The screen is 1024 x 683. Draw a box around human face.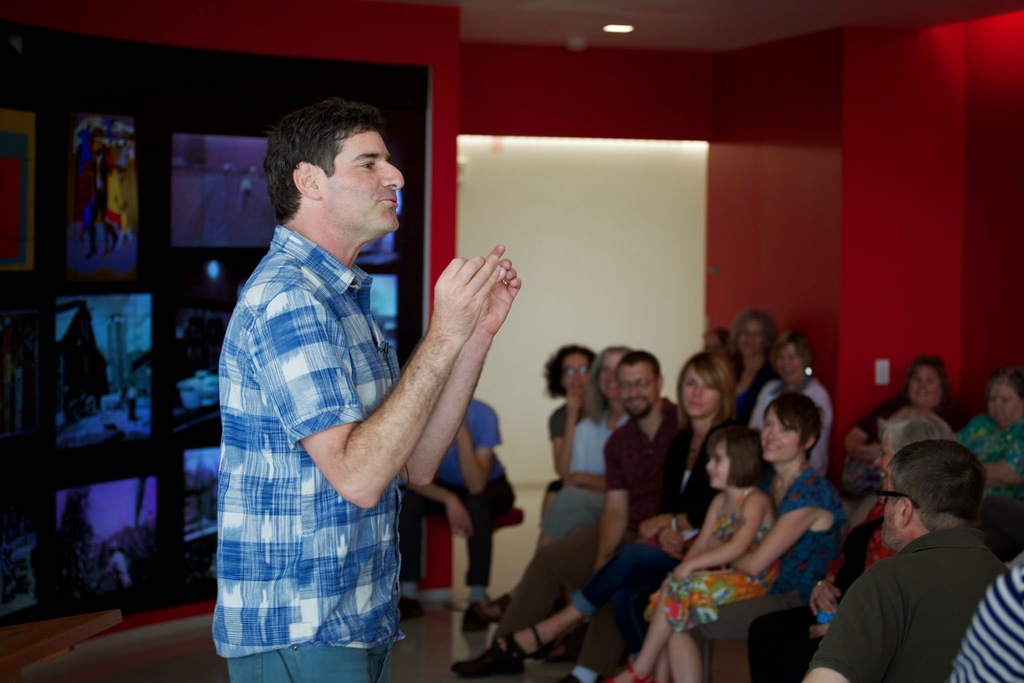
Rect(880, 470, 899, 554).
